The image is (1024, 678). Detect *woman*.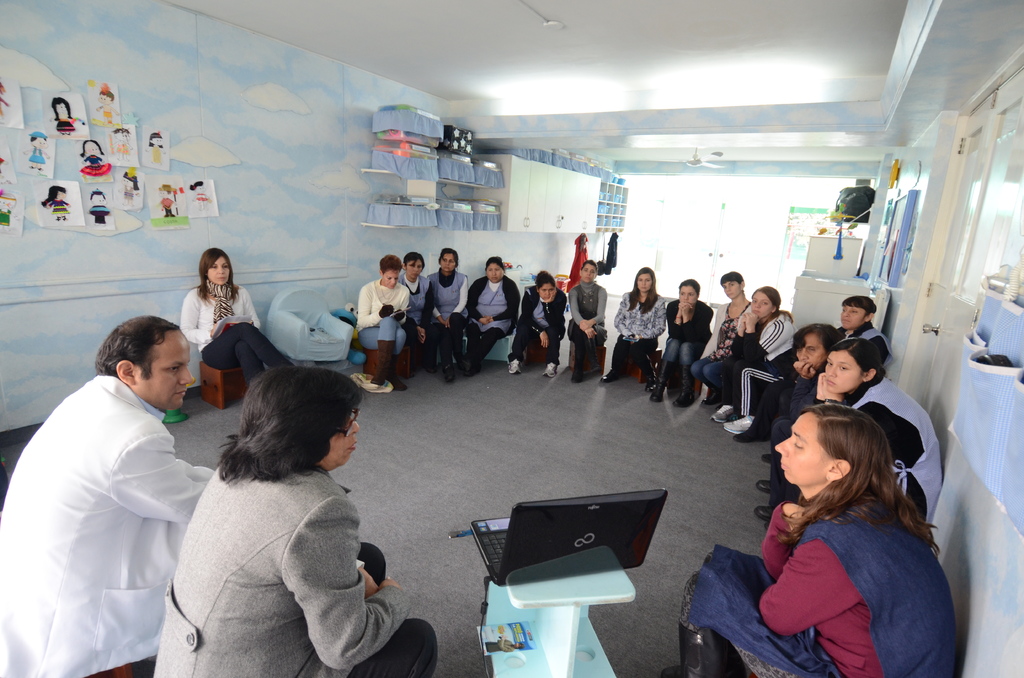
Detection: box=[351, 252, 408, 400].
